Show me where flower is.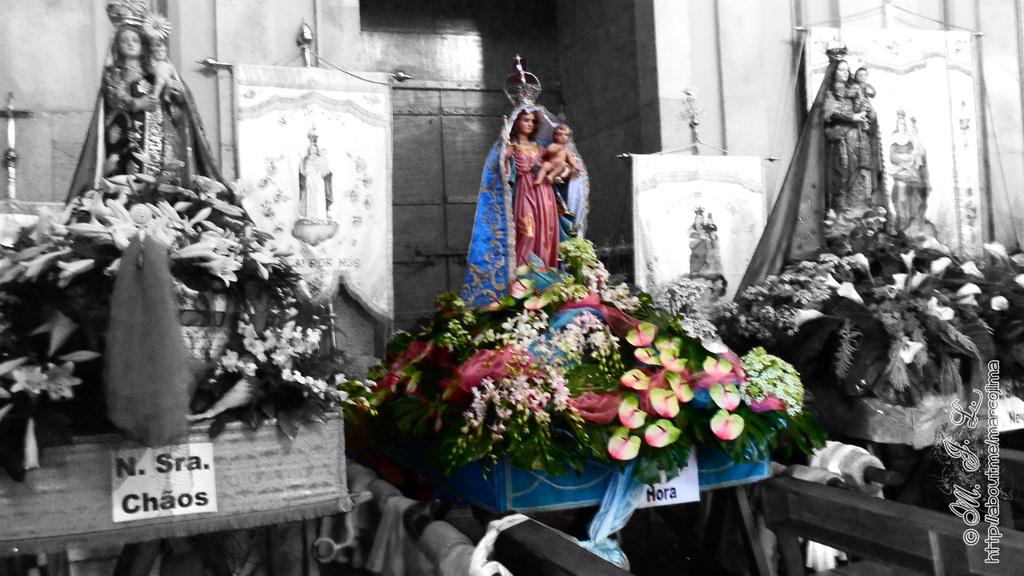
flower is at [left=931, top=255, right=952, bottom=272].
